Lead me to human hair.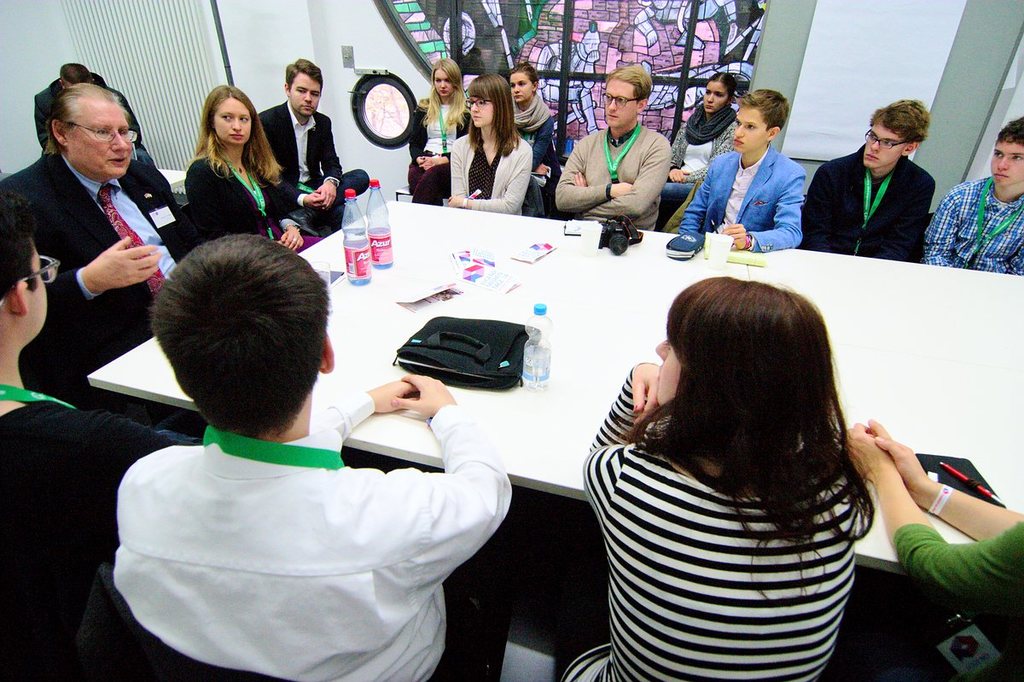
Lead to locate(713, 67, 730, 100).
